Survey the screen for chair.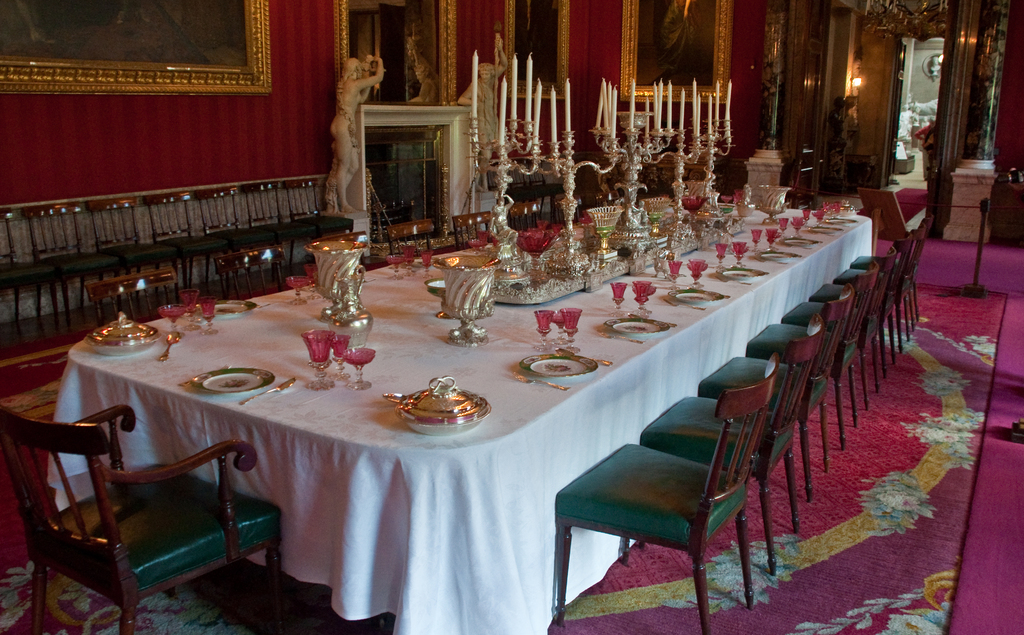
Survey found: left=211, top=243, right=289, bottom=301.
